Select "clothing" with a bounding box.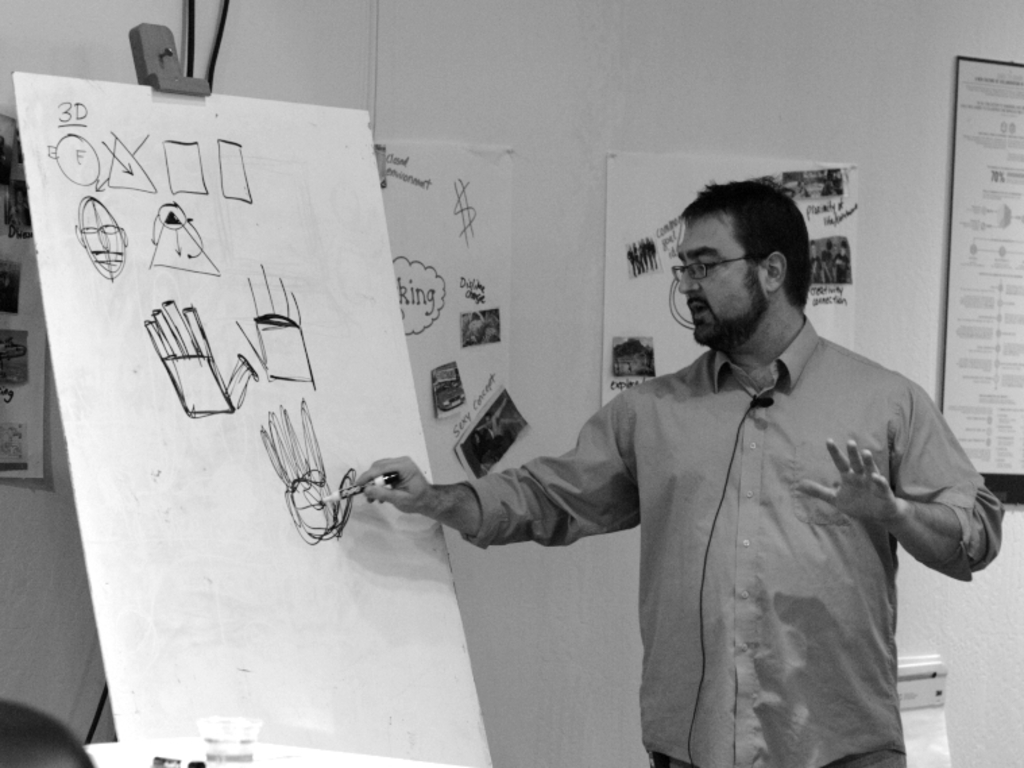
(left=430, top=287, right=990, bottom=740).
